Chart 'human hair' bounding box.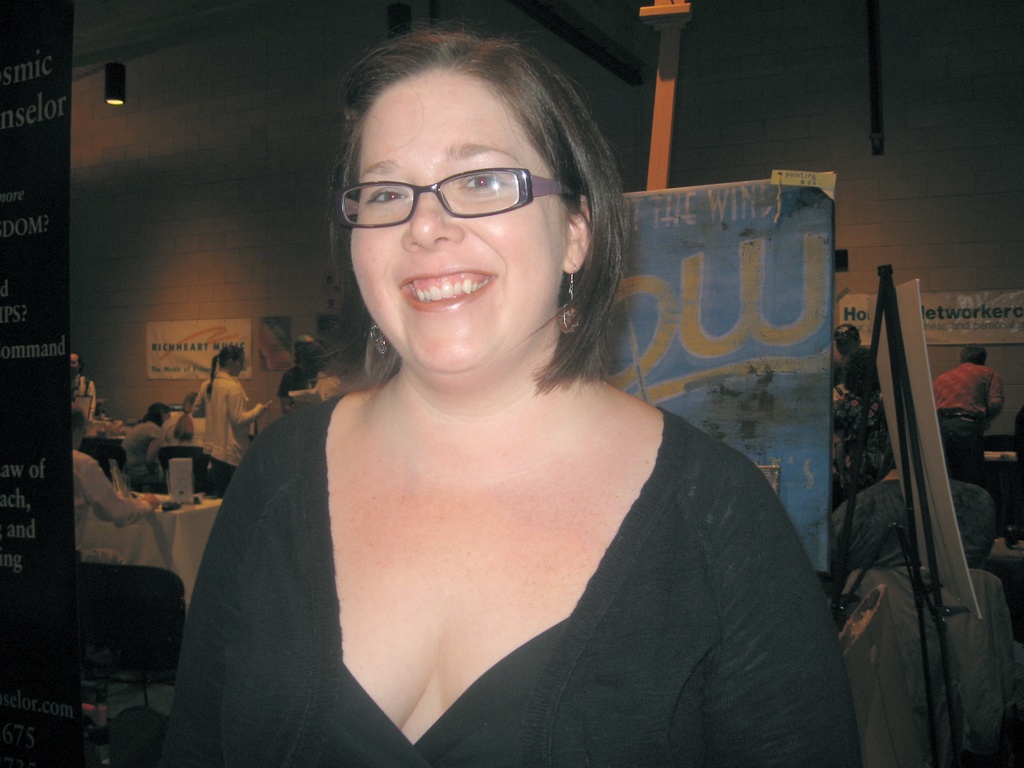
Charted: region(307, 0, 625, 408).
